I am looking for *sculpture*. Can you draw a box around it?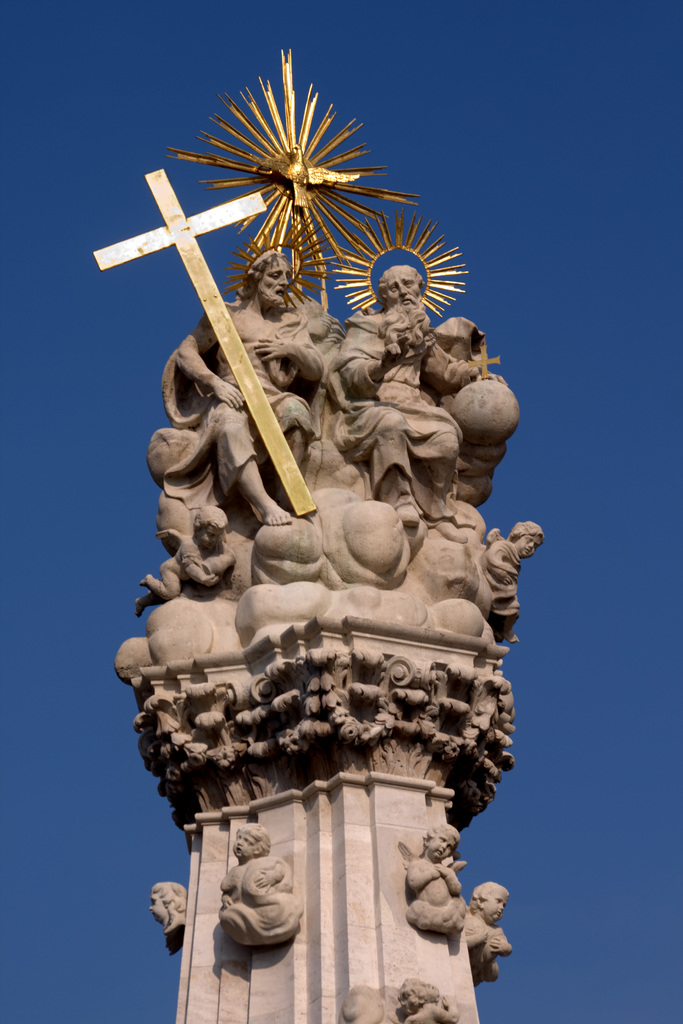
Sure, the bounding box is (left=478, top=517, right=552, bottom=641).
